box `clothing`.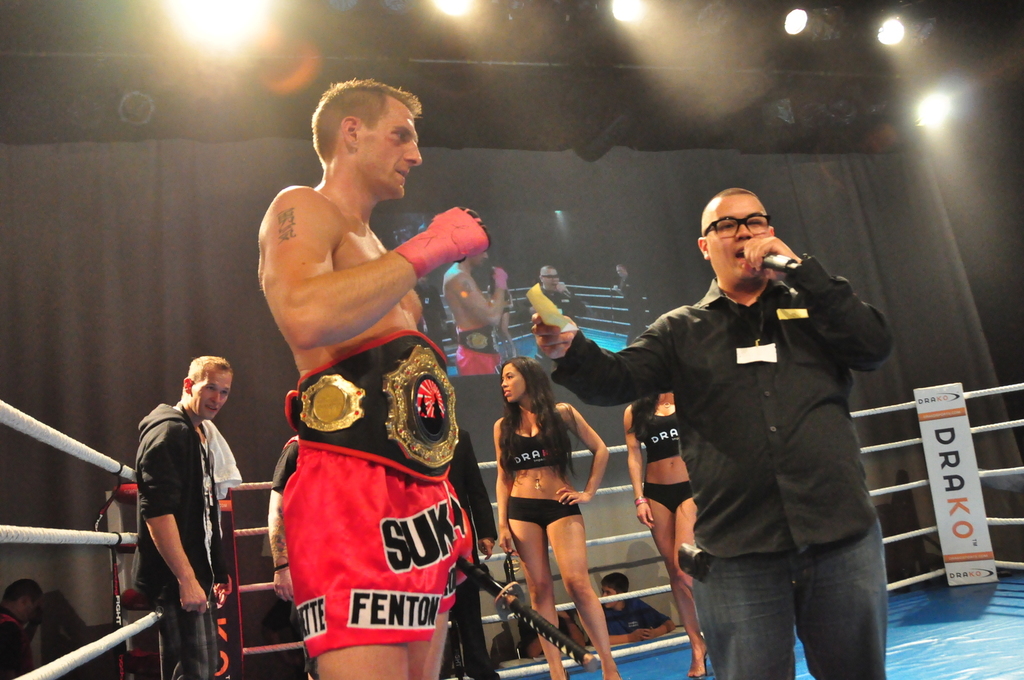
x1=503, y1=309, x2=512, y2=317.
